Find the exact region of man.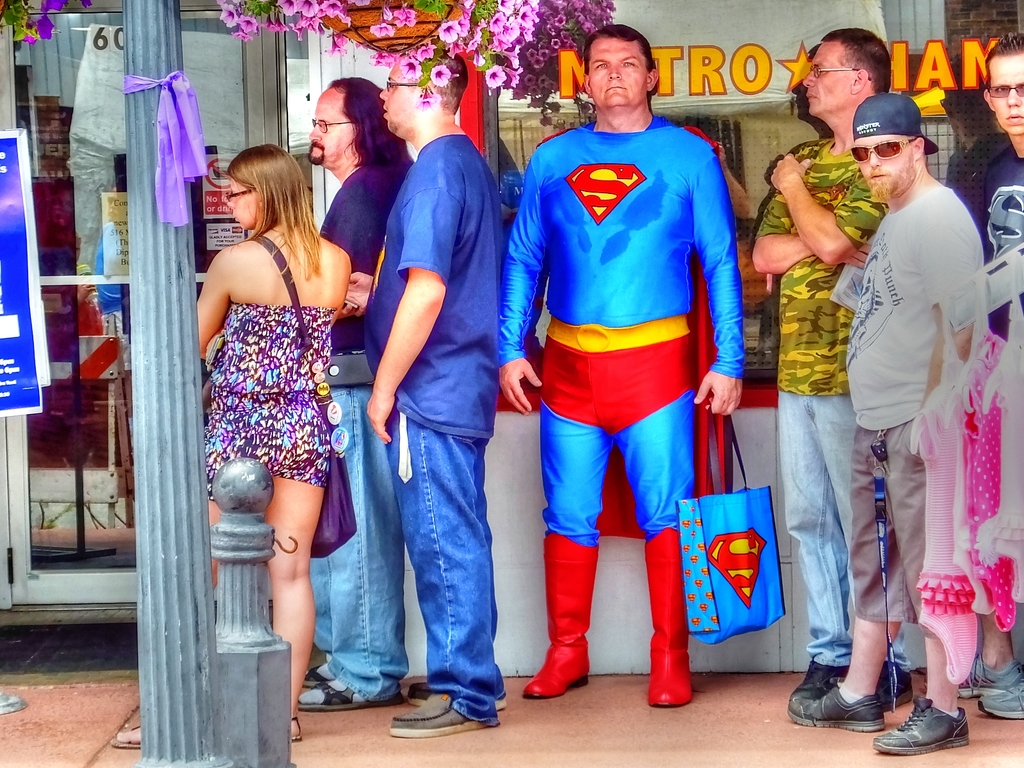
Exact region: x1=499 y1=24 x2=746 y2=709.
